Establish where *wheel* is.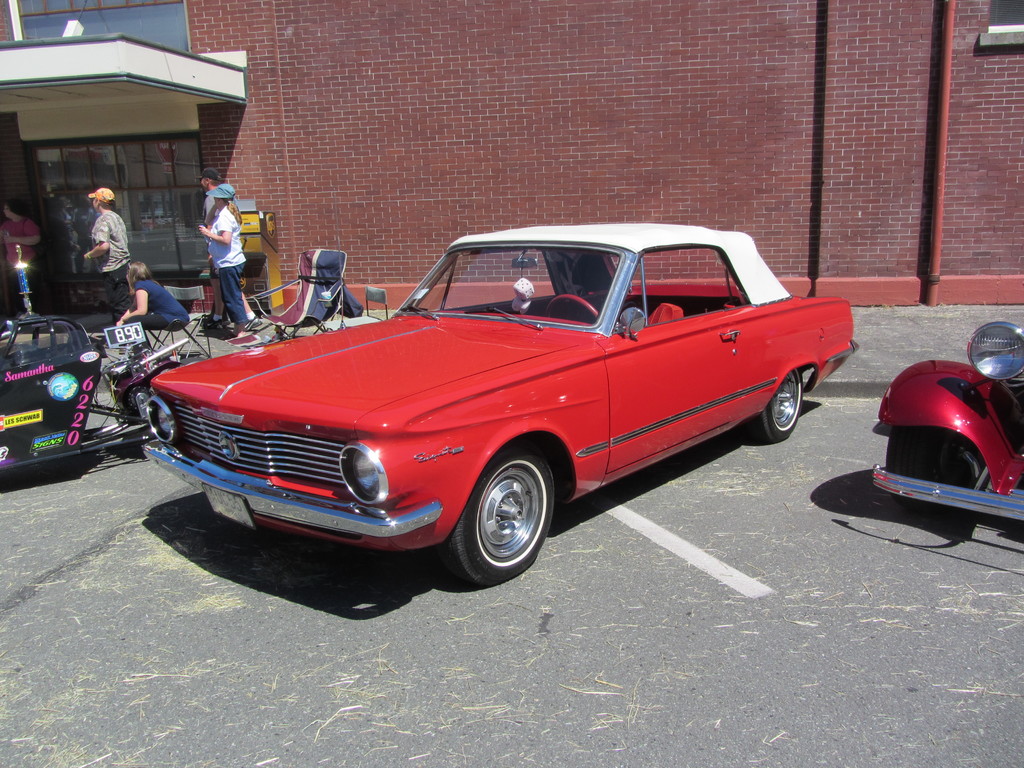
Established at pyautogui.locateOnScreen(750, 365, 803, 442).
